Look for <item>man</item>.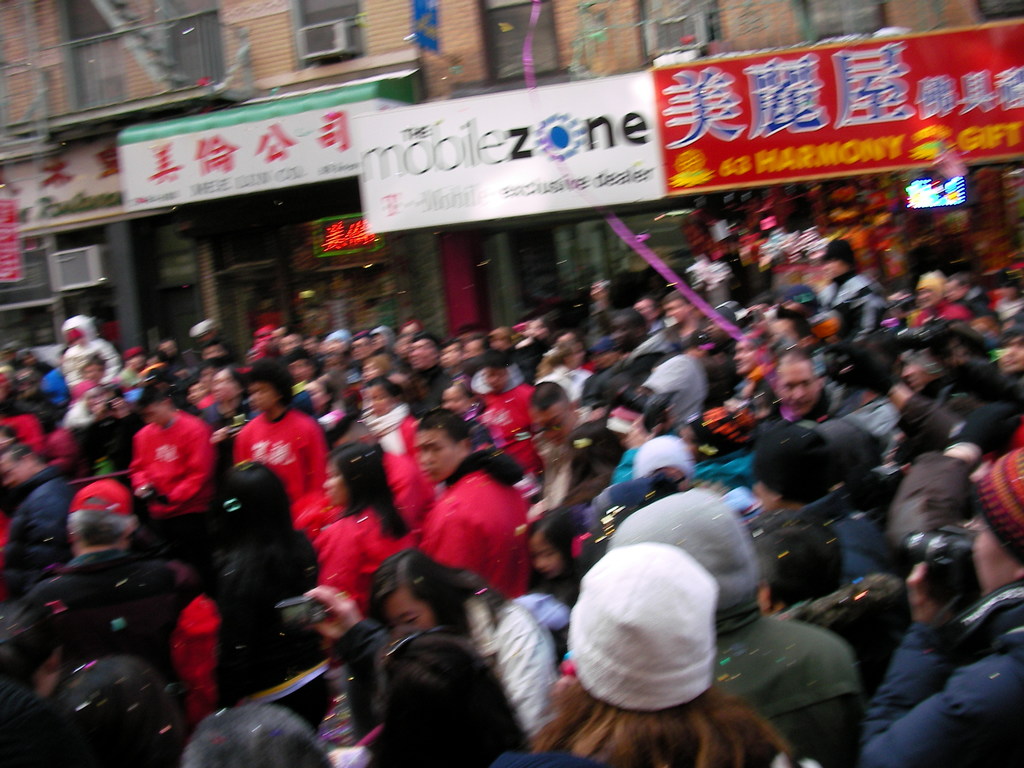
Found: l=111, t=369, r=238, b=522.
